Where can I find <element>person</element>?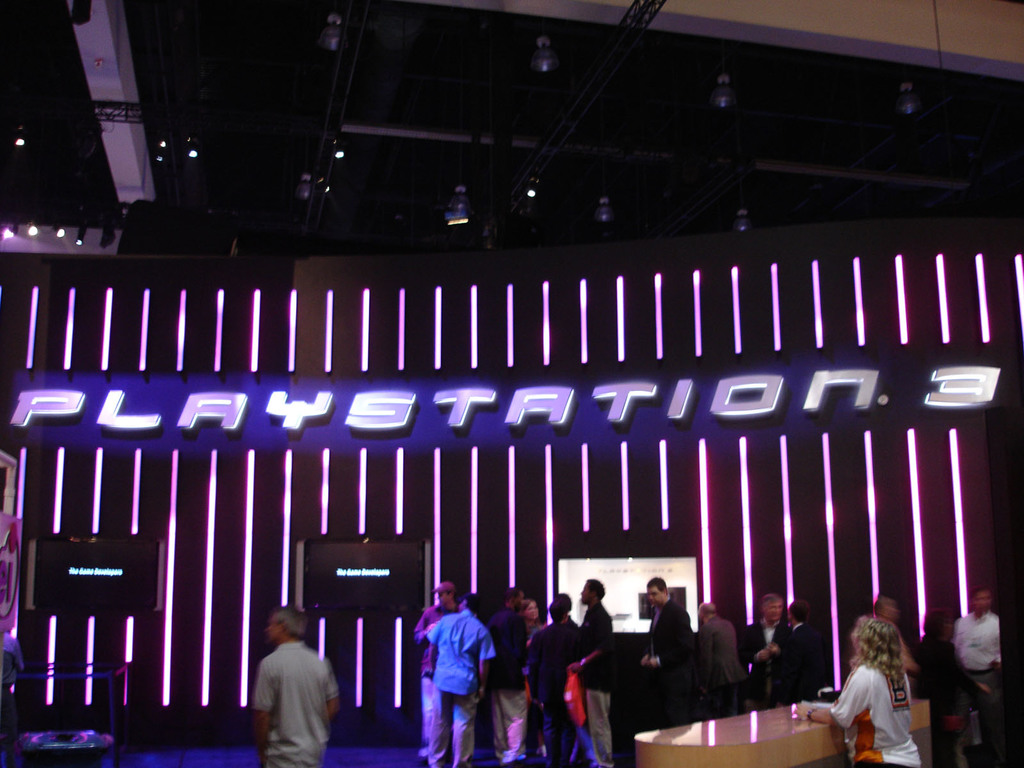
You can find it at locate(634, 575, 692, 730).
